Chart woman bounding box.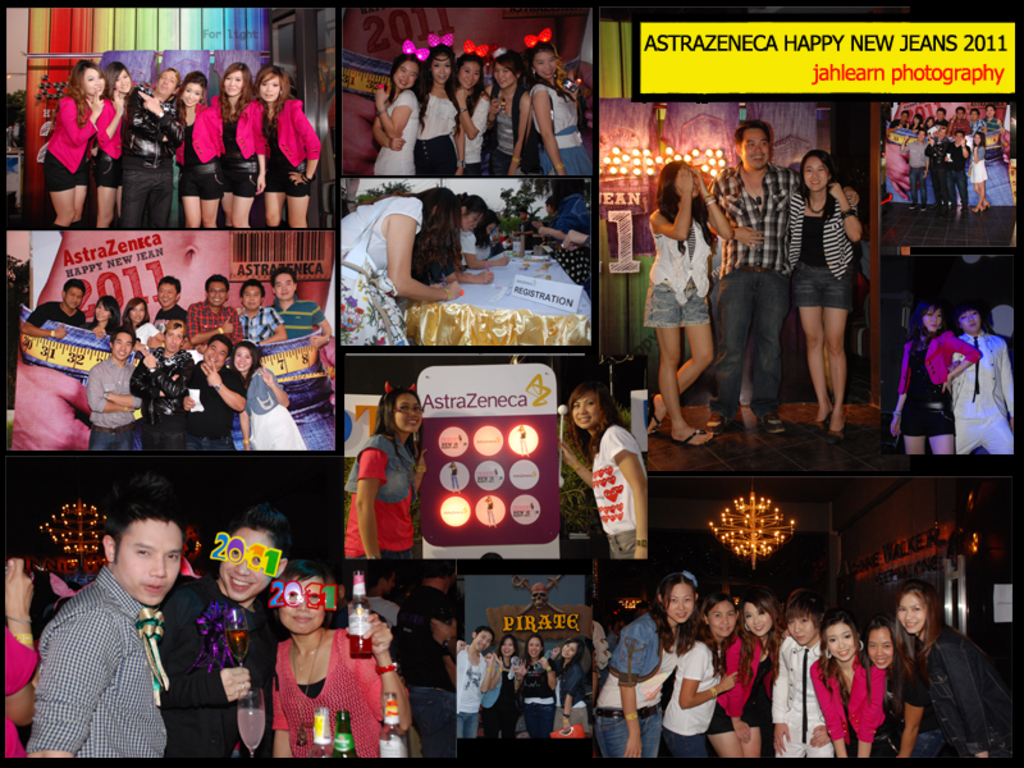
Charted: {"left": 639, "top": 159, "right": 731, "bottom": 451}.
